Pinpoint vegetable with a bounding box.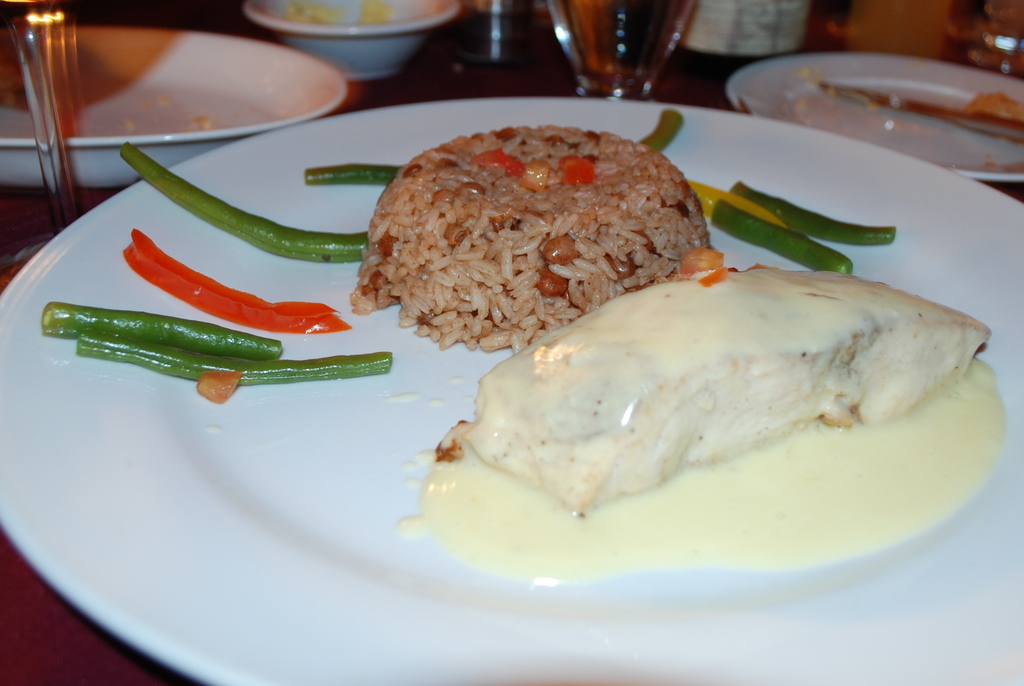
(left=71, top=330, right=392, bottom=375).
